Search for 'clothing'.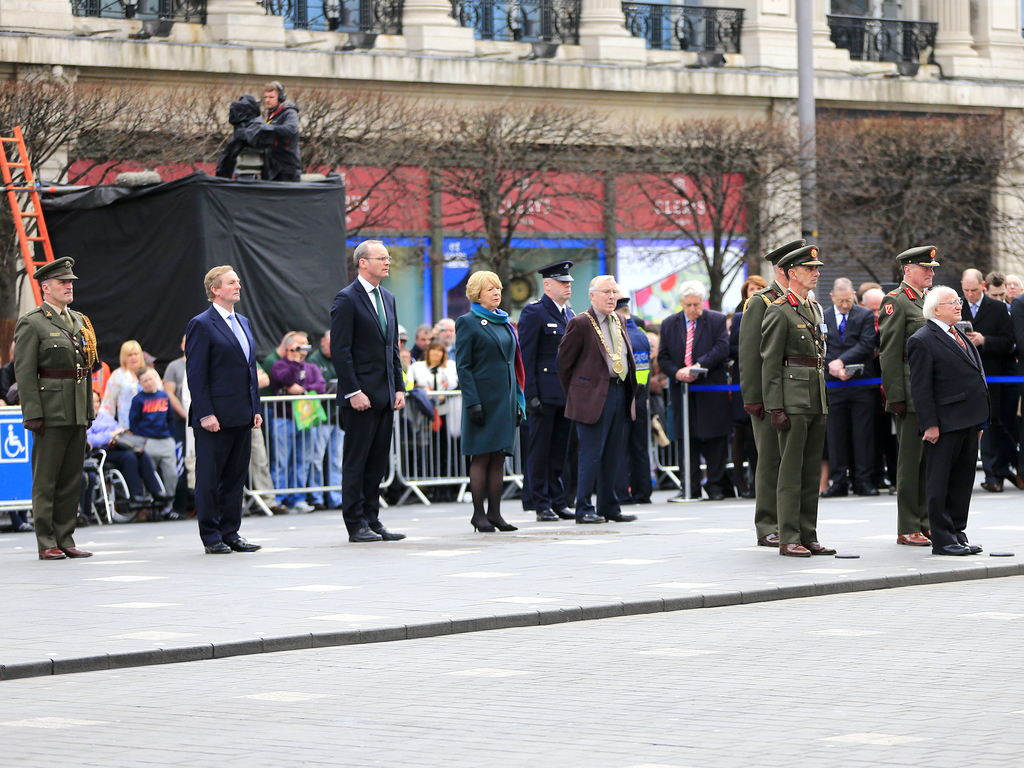
Found at <bbox>12, 305, 92, 547</bbox>.
